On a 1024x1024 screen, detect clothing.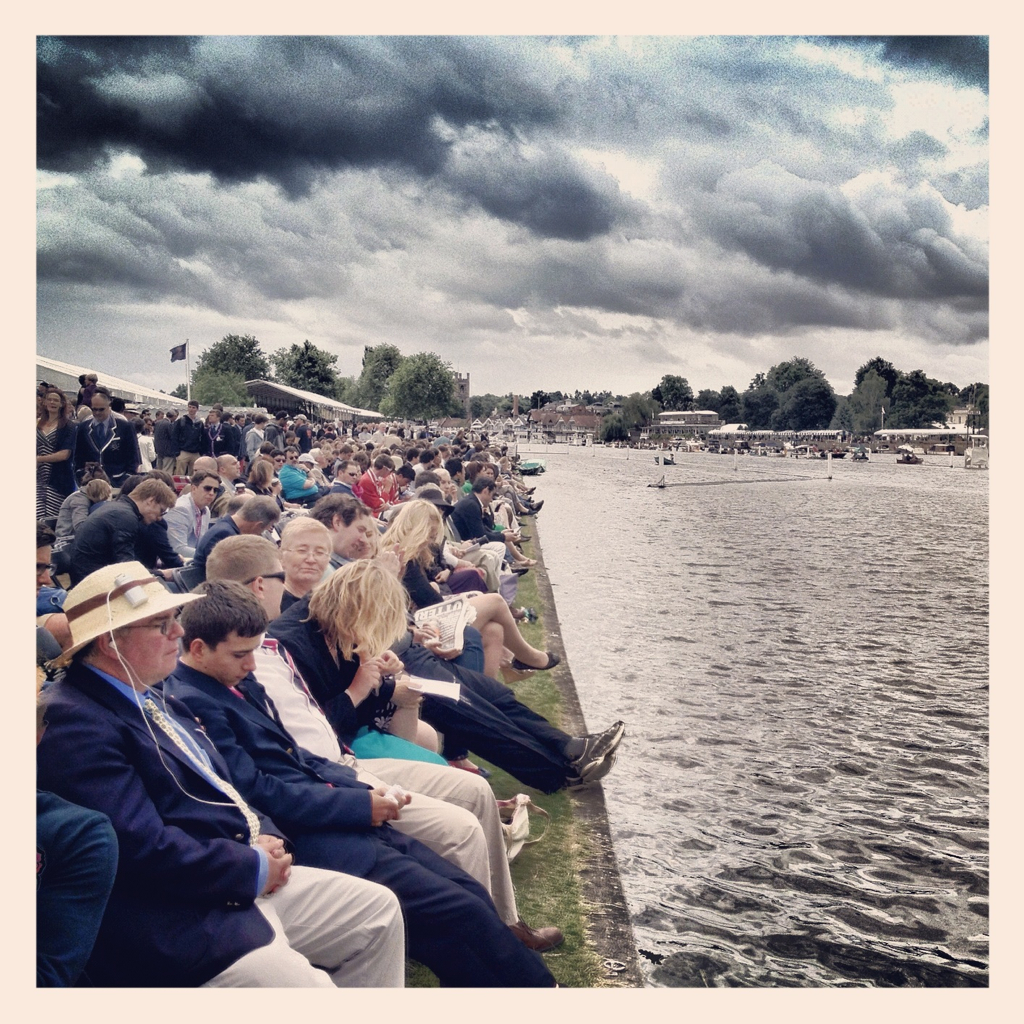
78 418 136 478.
